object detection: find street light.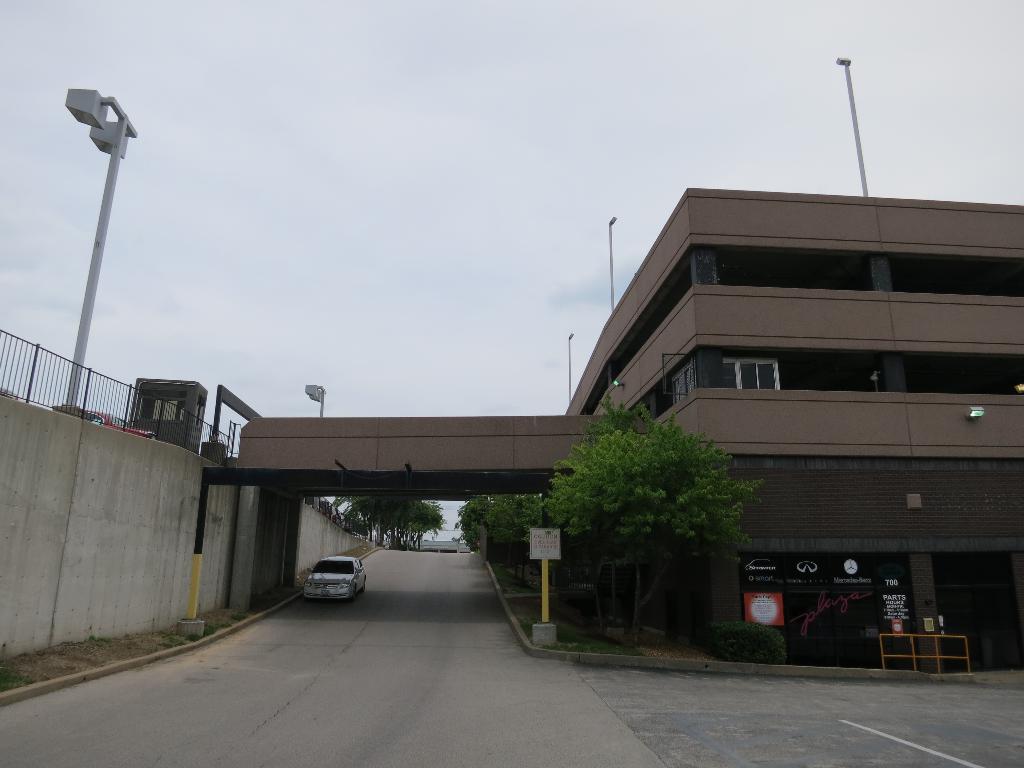
610:212:618:312.
